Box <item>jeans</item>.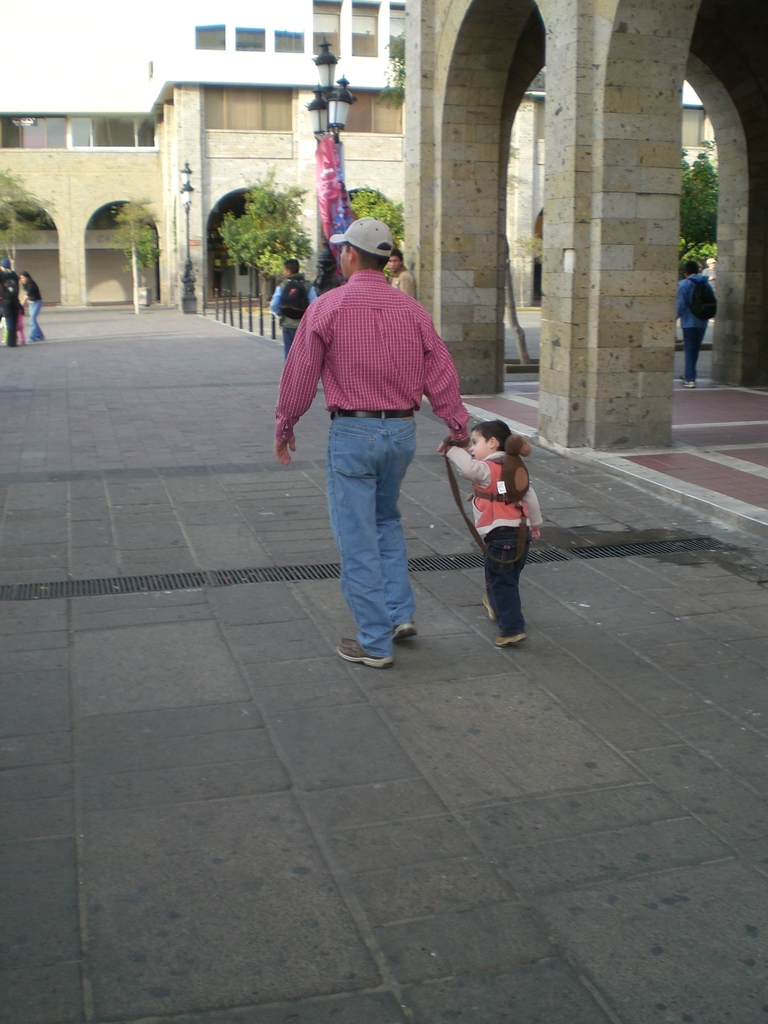
312:390:436:675.
